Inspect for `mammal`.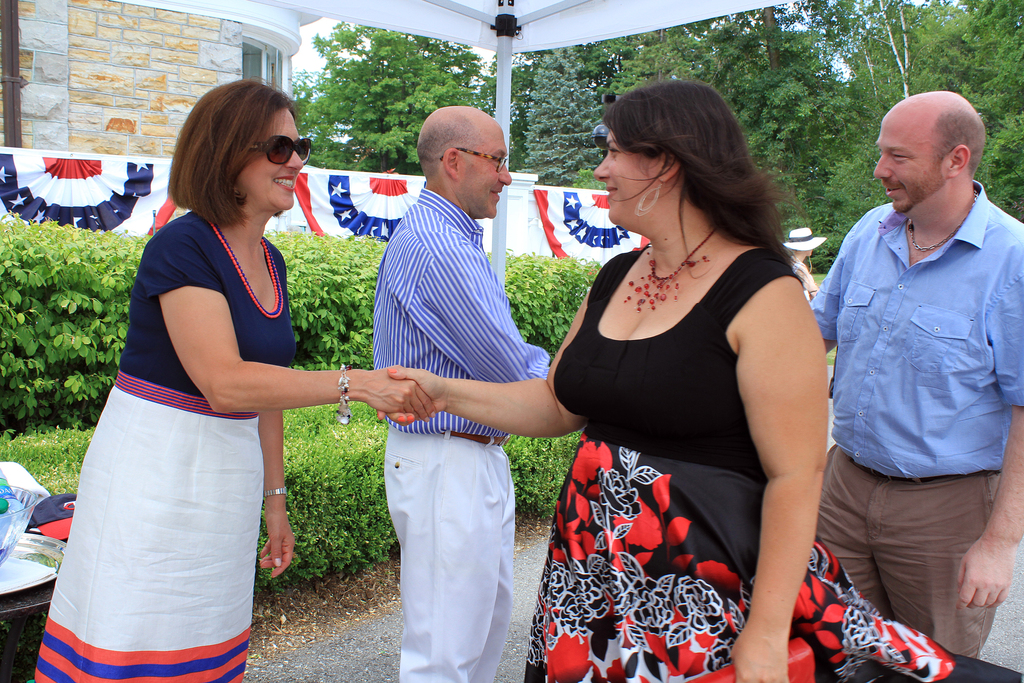
Inspection: {"x1": 379, "y1": 71, "x2": 957, "y2": 682}.
